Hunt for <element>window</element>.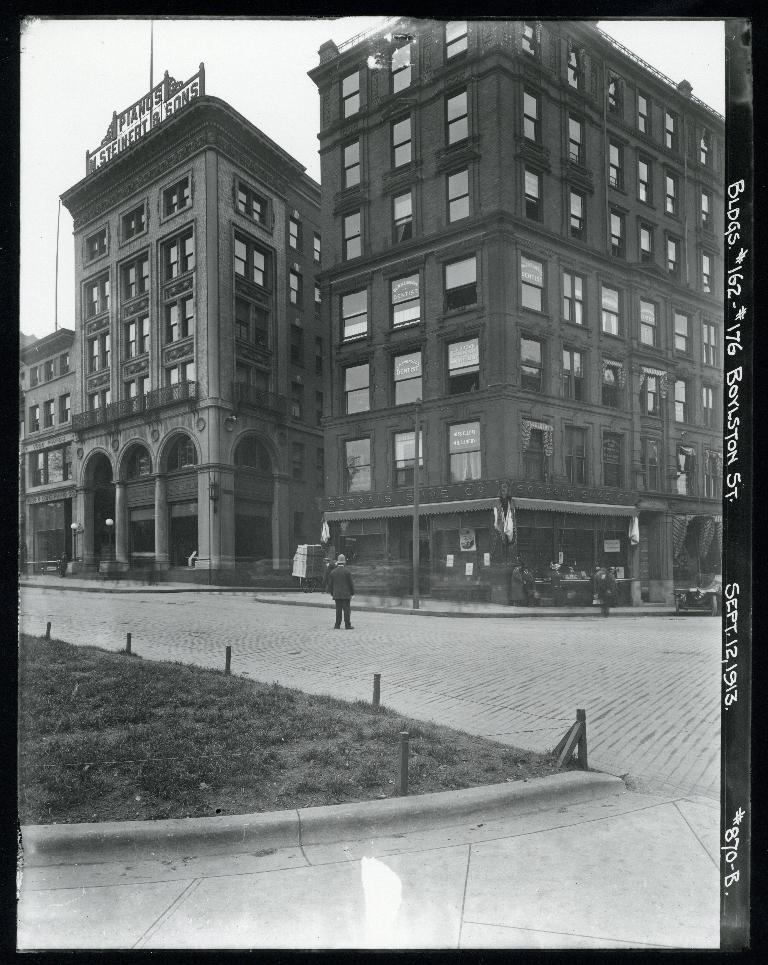
Hunted down at left=638, top=95, right=651, bottom=133.
